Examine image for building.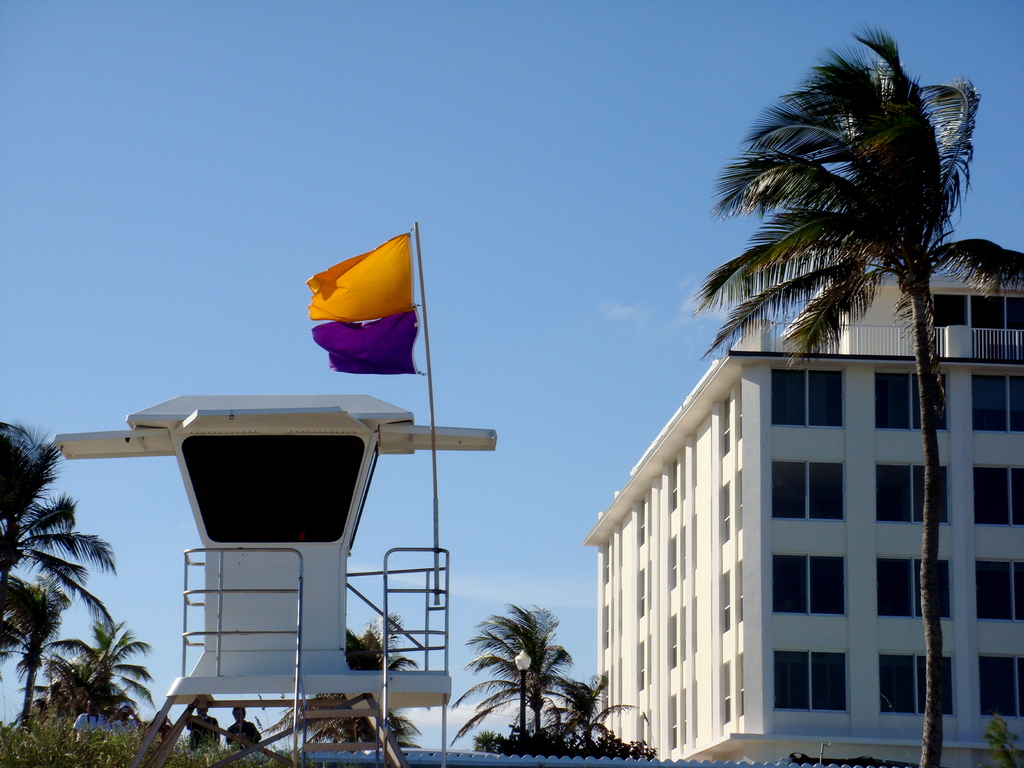
Examination result: (x1=584, y1=278, x2=1023, y2=767).
